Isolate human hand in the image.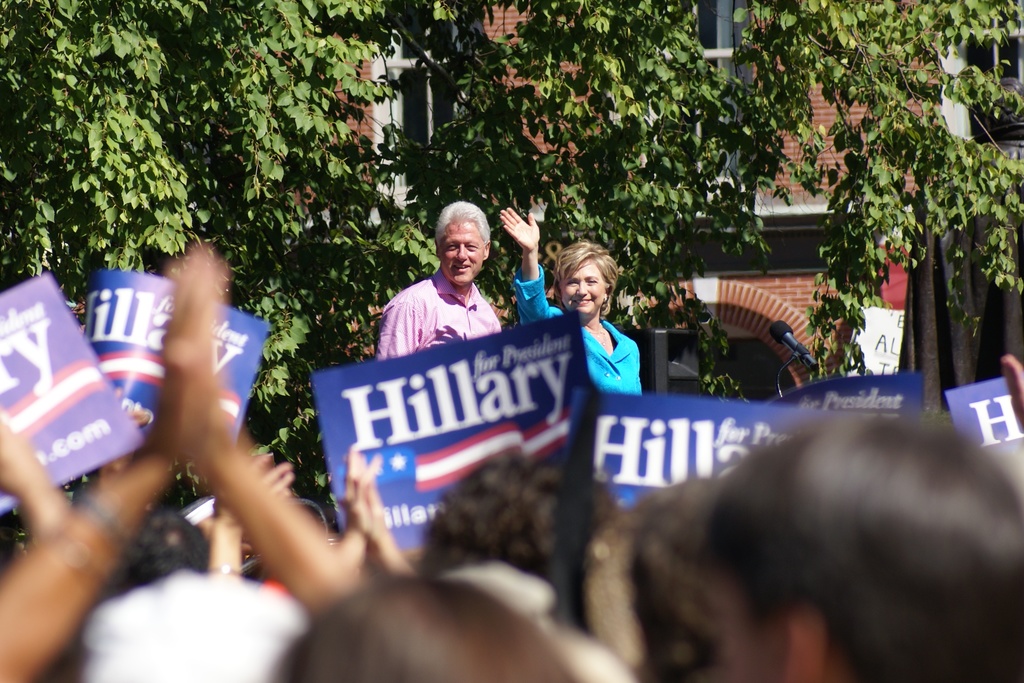
Isolated region: bbox=[999, 353, 1023, 431].
